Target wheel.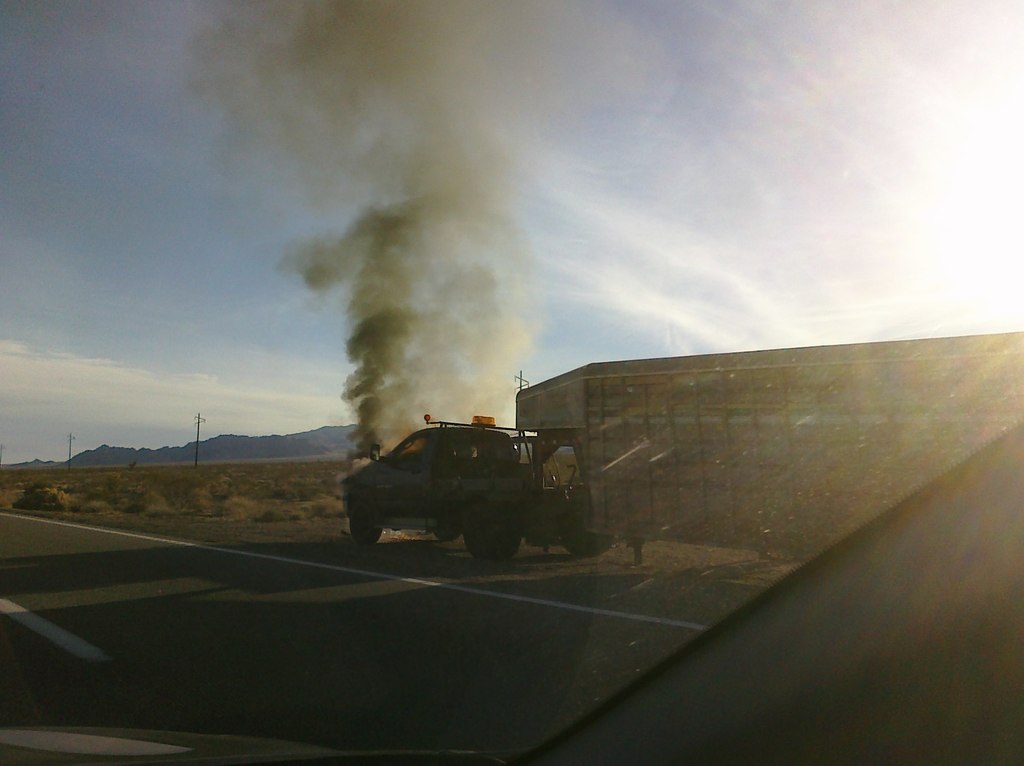
Target region: <bbox>348, 501, 385, 546</bbox>.
